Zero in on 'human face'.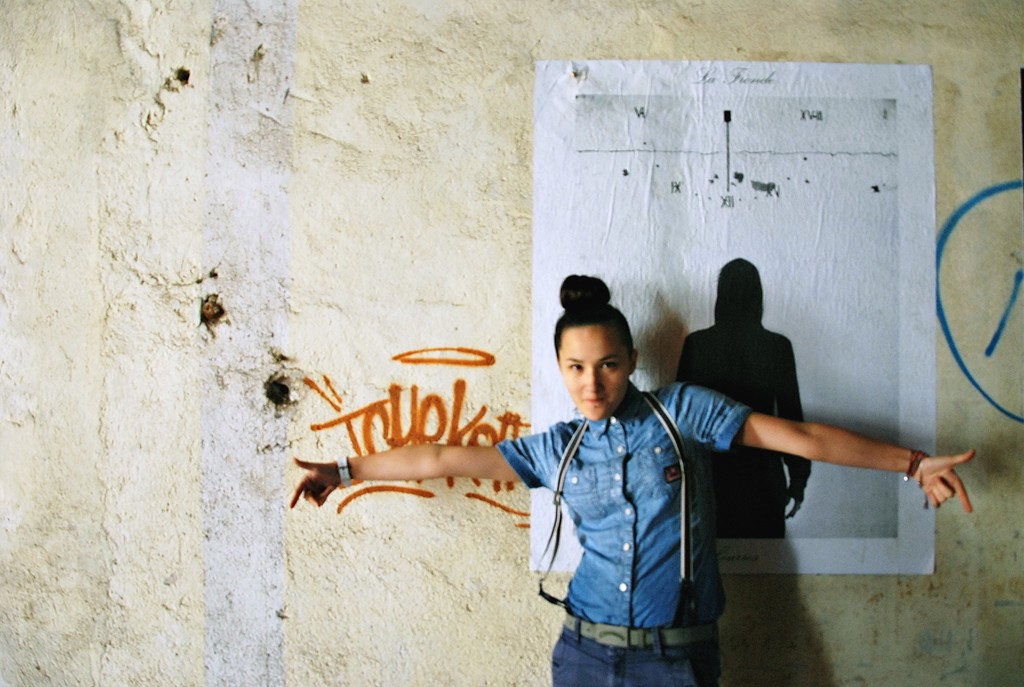
Zeroed in: [x1=557, y1=326, x2=630, y2=418].
